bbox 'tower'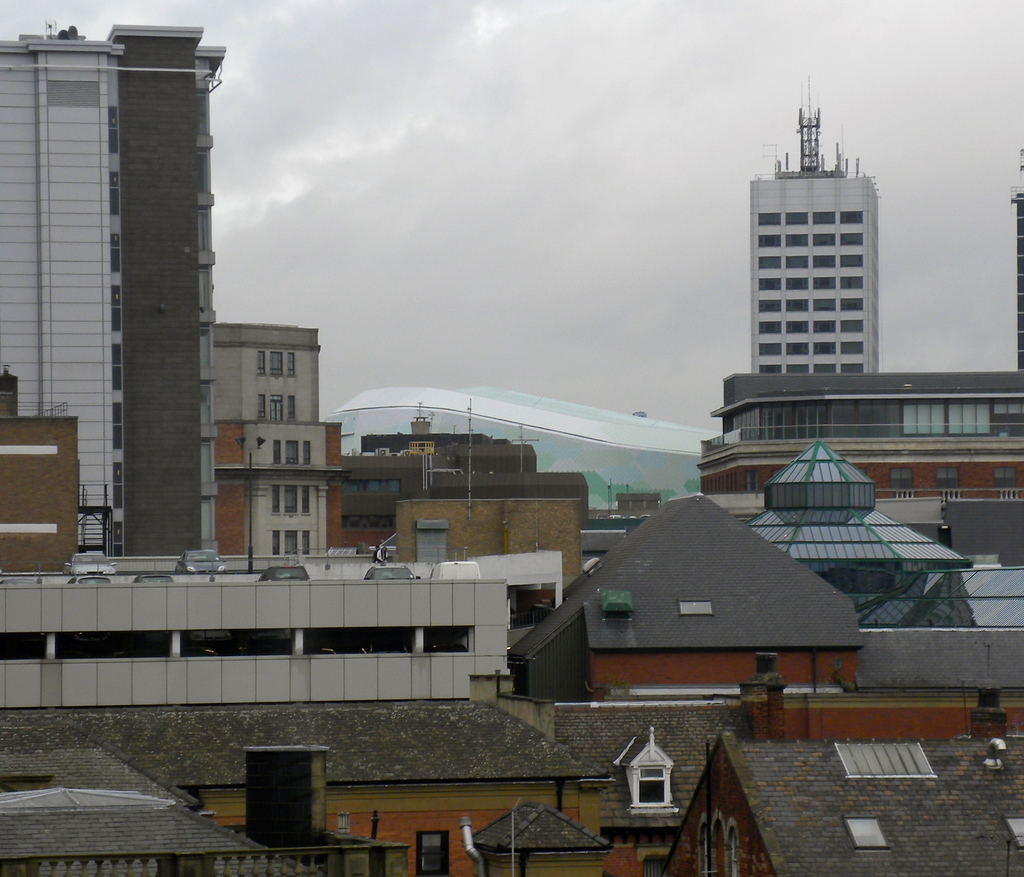
<box>0,23,232,544</box>
